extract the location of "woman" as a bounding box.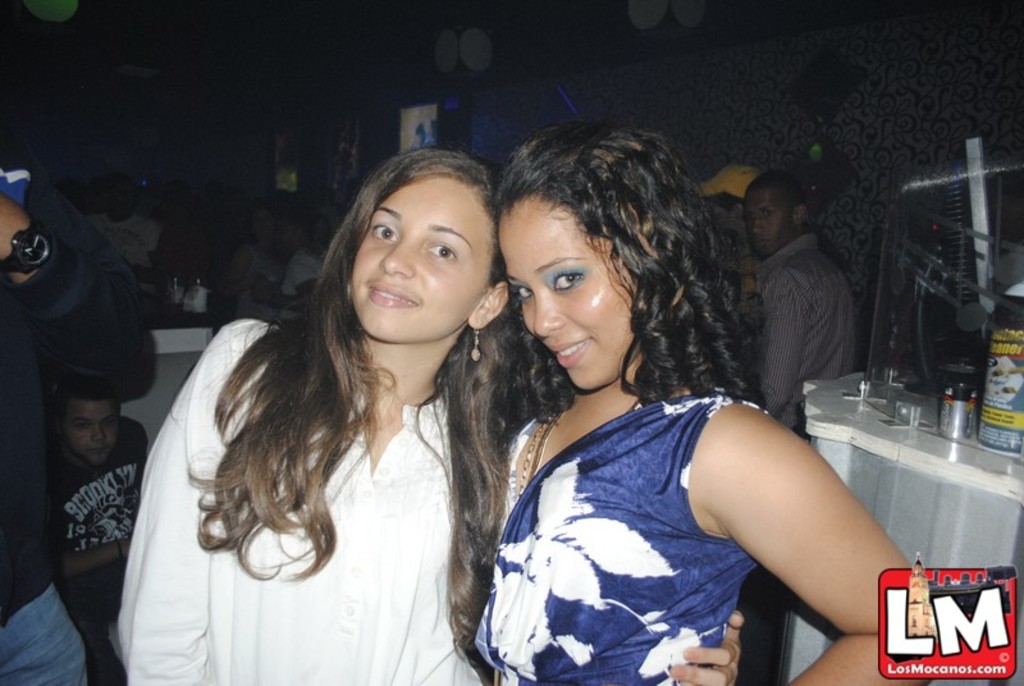
BBox(120, 148, 741, 685).
